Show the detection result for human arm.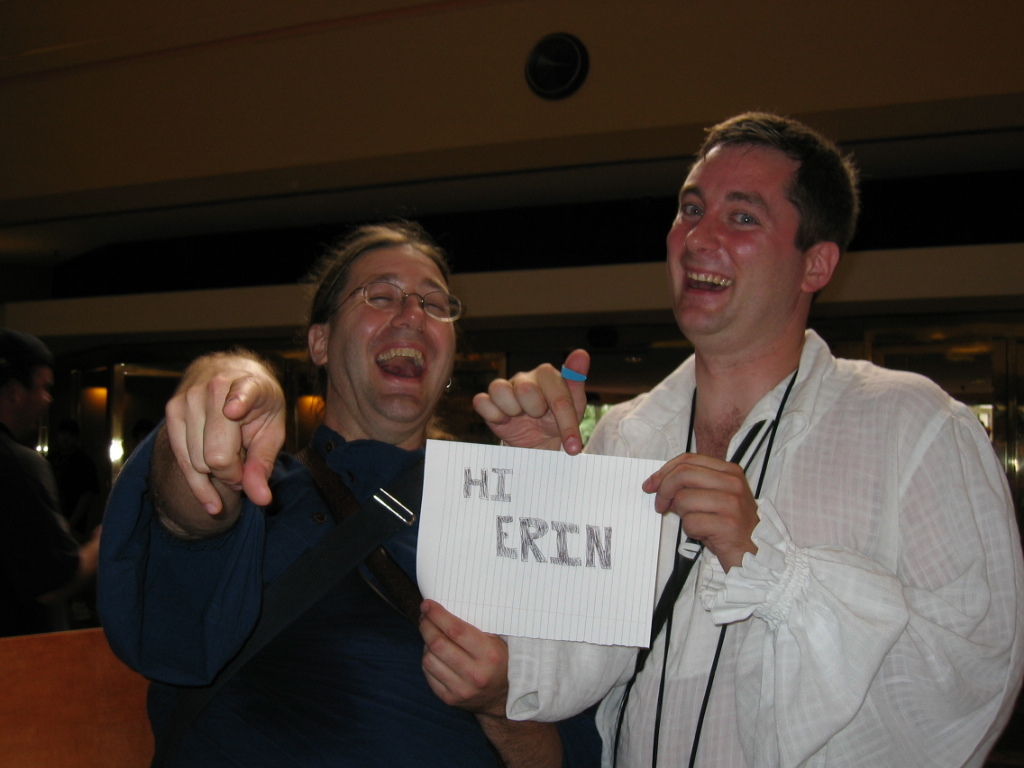
pyautogui.locateOnScreen(94, 354, 330, 706).
